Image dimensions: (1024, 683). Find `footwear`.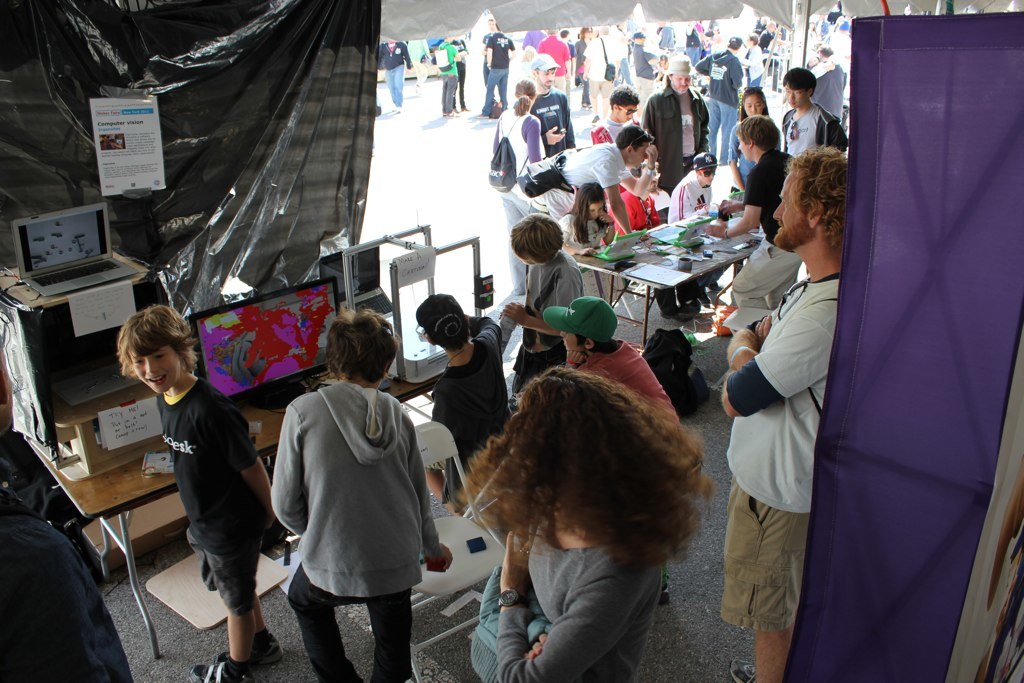
<bbox>726, 658, 758, 682</bbox>.
